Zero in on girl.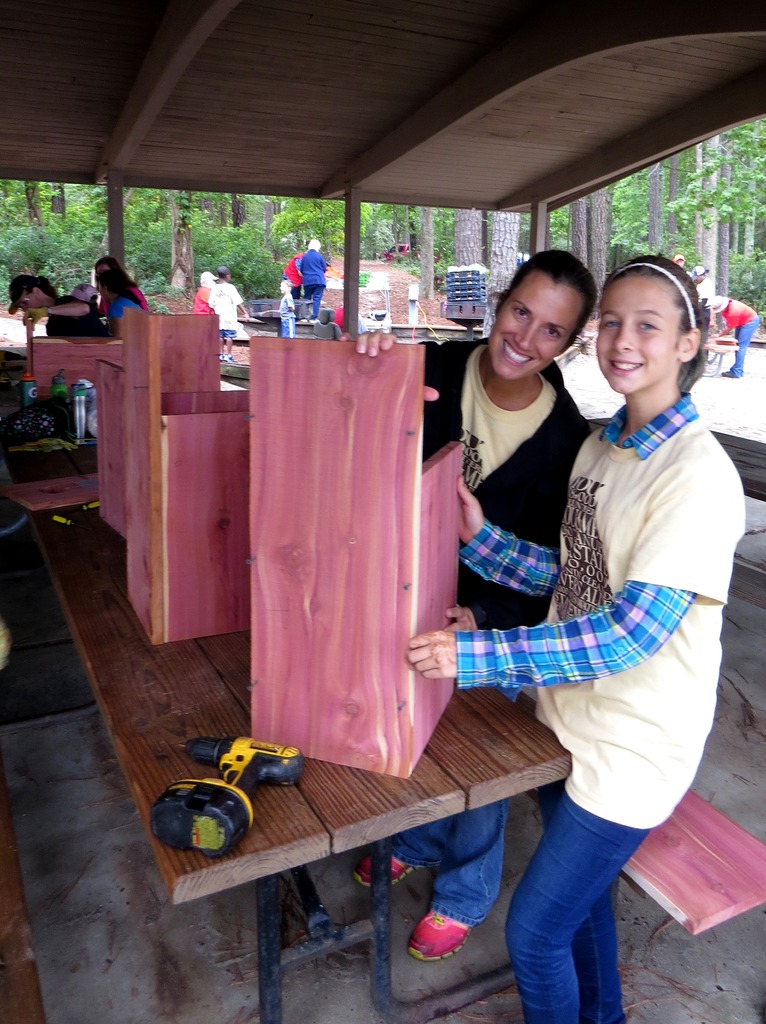
Zeroed in: (444,188,756,988).
